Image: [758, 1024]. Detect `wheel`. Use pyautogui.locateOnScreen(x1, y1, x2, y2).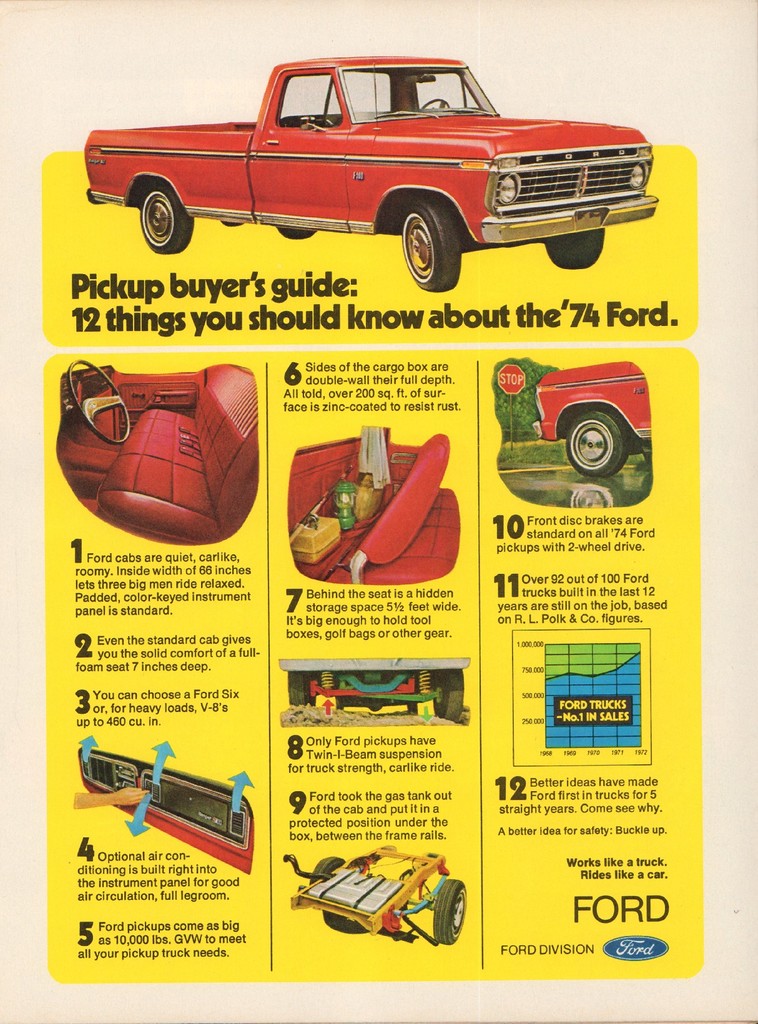
pyautogui.locateOnScreen(67, 362, 130, 444).
